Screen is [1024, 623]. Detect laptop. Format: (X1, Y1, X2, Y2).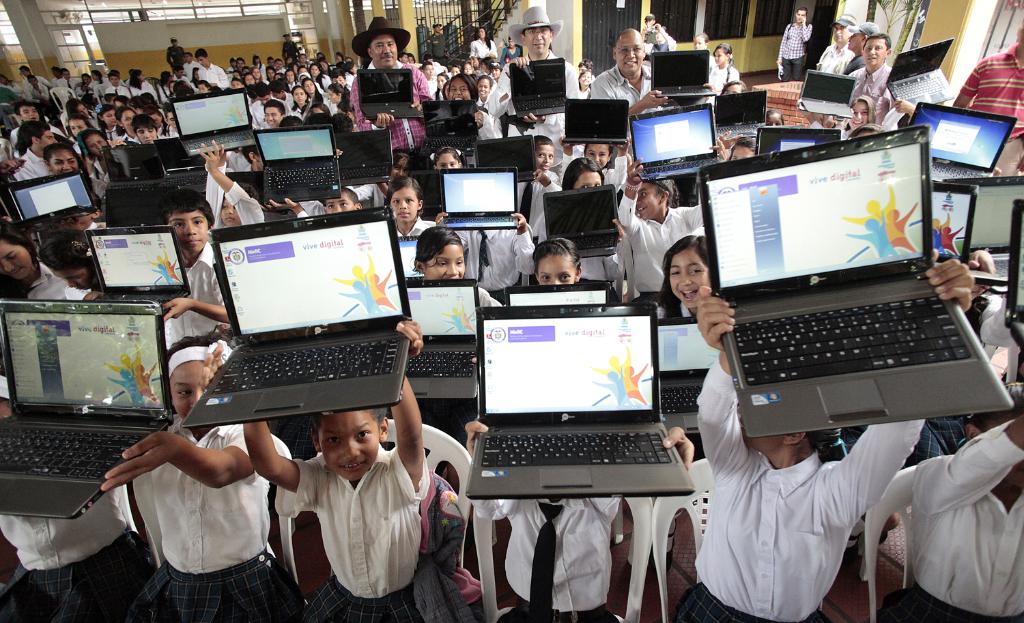
(0, 169, 99, 233).
